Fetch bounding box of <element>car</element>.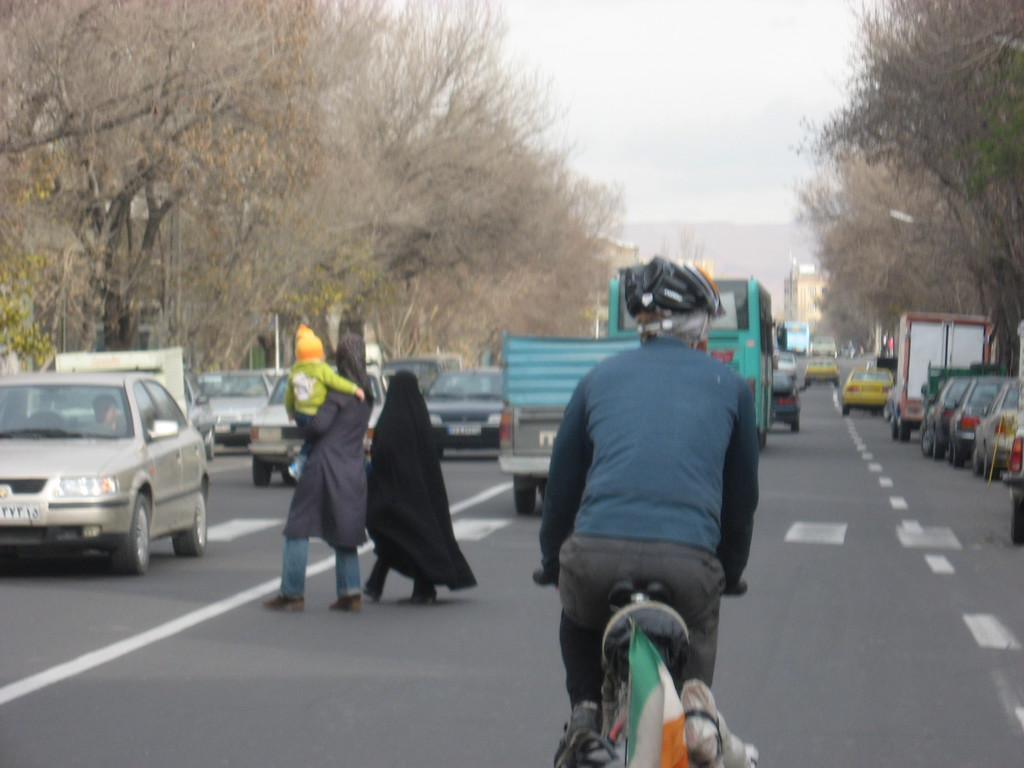
Bbox: (left=805, top=355, right=842, bottom=387).
